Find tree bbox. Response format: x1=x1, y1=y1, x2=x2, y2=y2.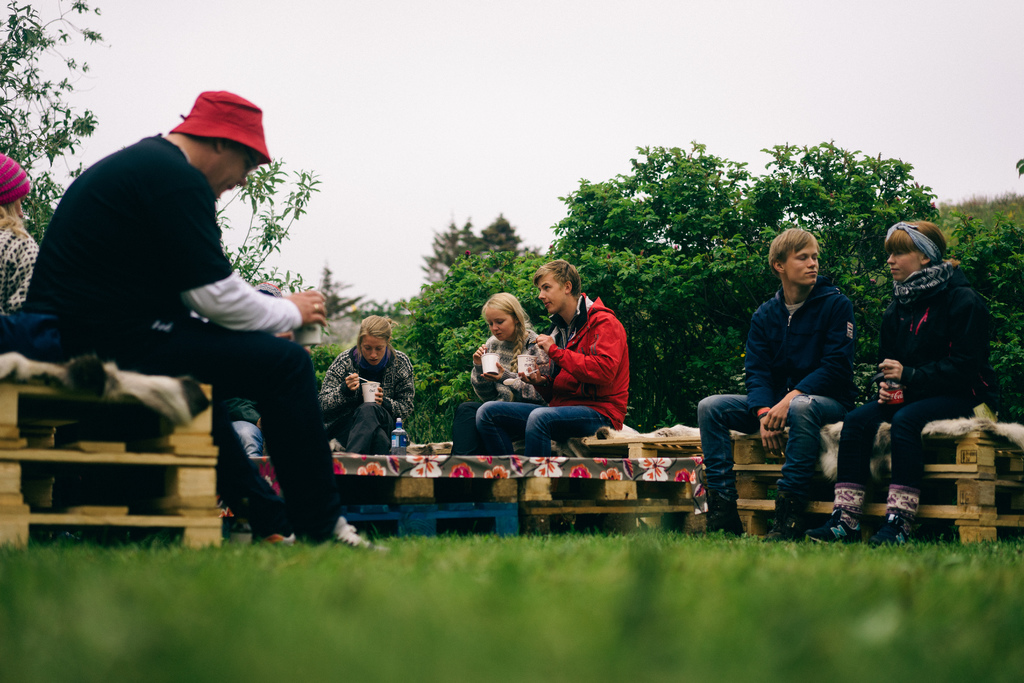
x1=417, y1=211, x2=543, y2=284.
